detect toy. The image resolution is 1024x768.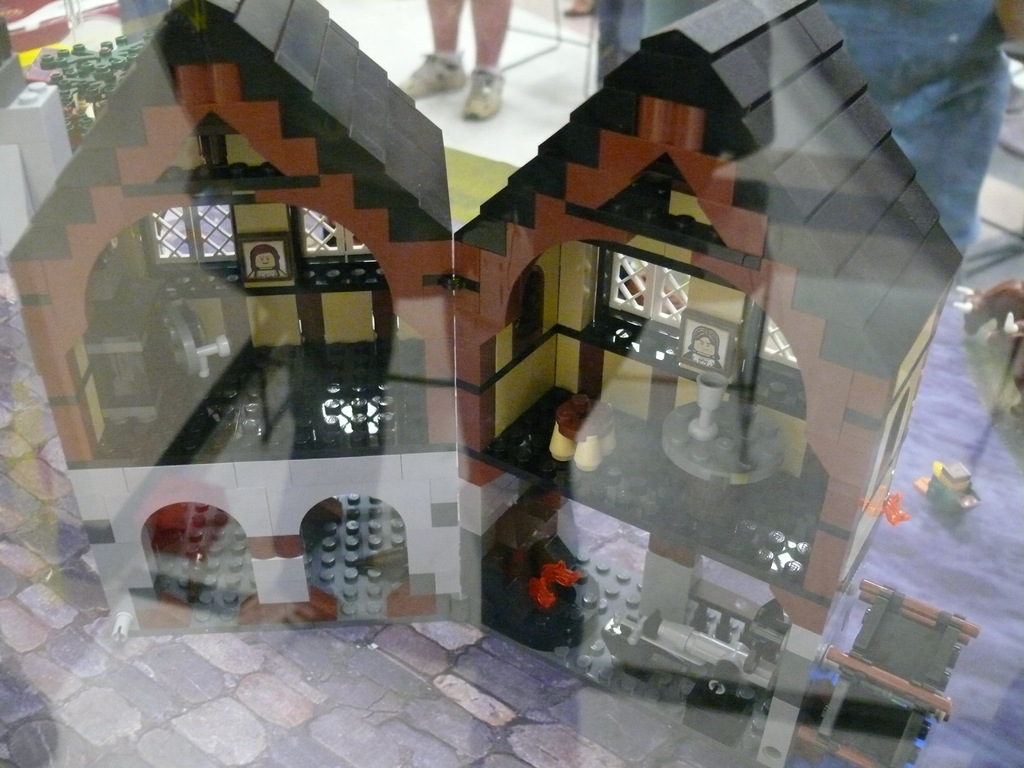
(left=454, top=0, right=972, bottom=761).
